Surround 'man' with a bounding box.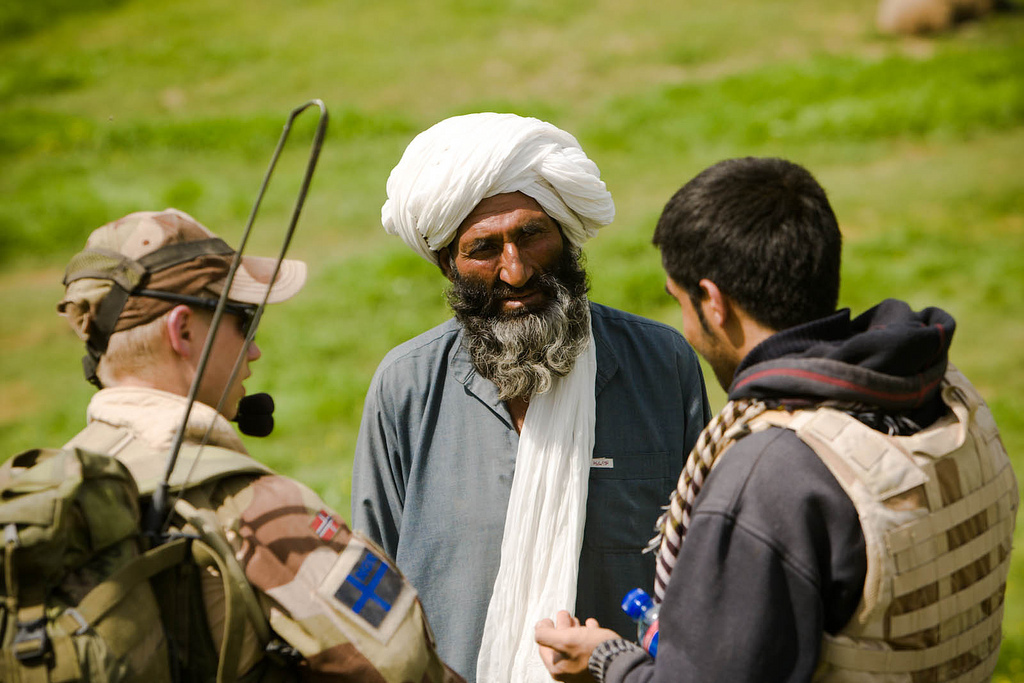
box(542, 156, 1021, 682).
